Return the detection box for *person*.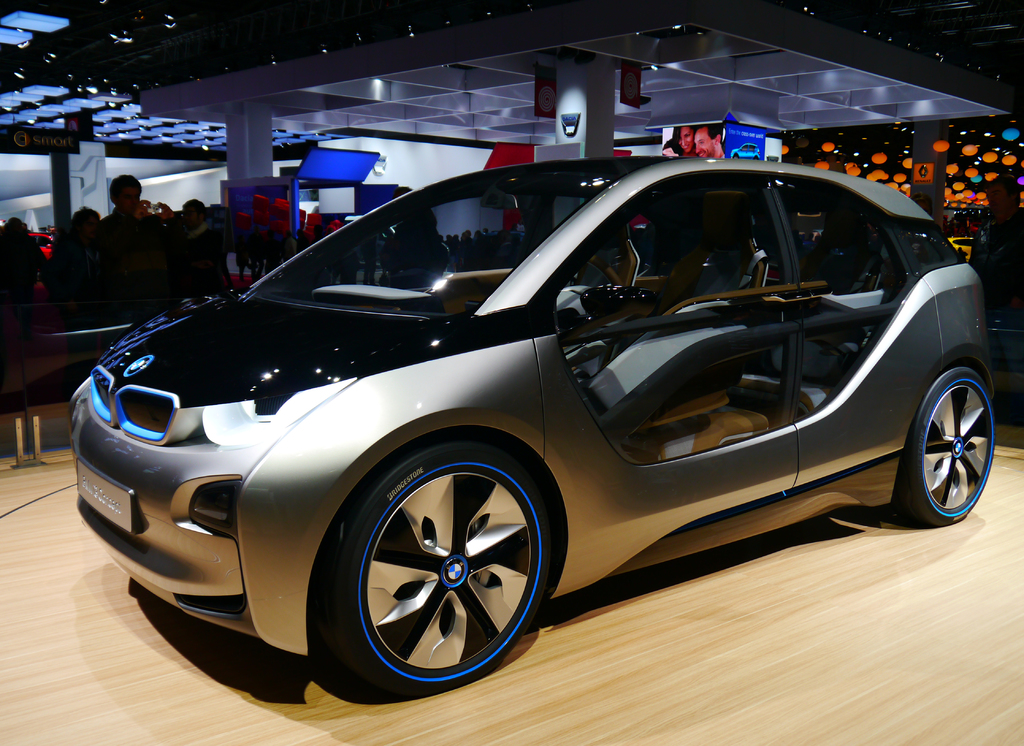
{"left": 691, "top": 120, "right": 719, "bottom": 156}.
